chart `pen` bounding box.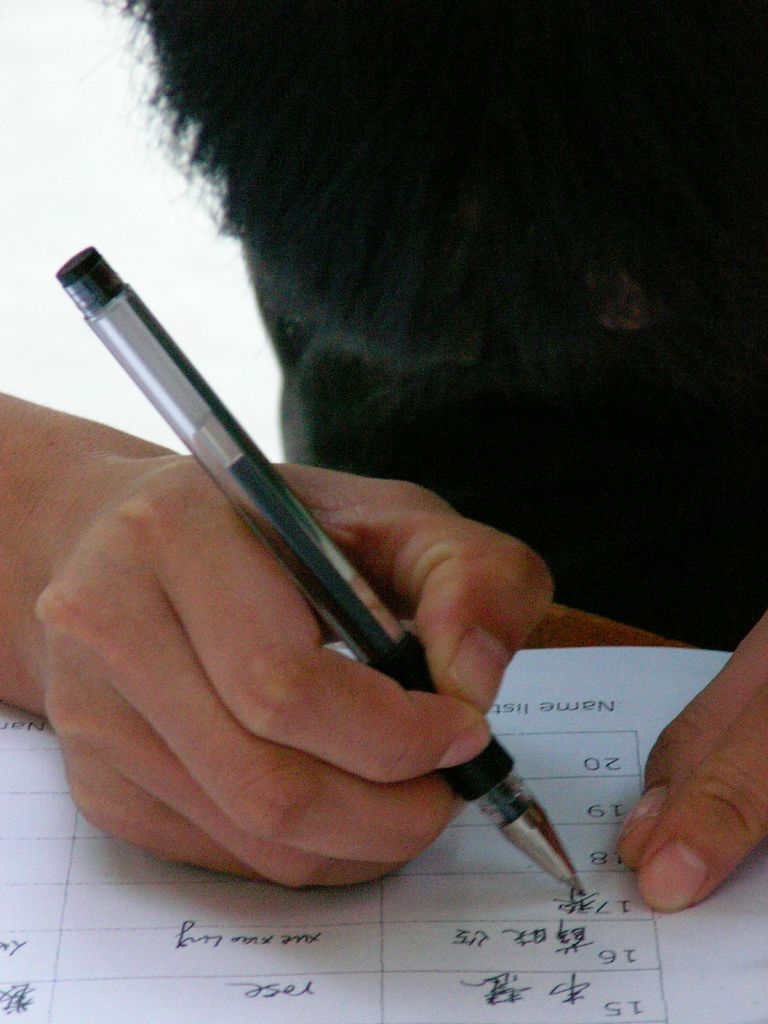
Charted: (44,235,595,919).
